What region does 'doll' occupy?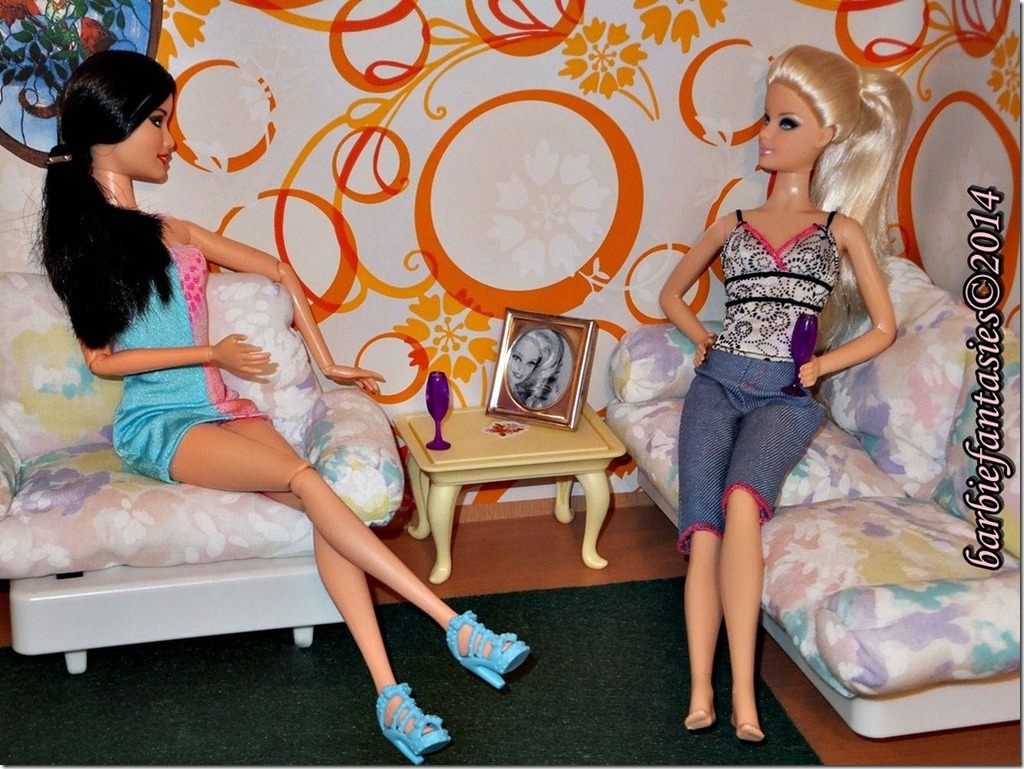
l=30, t=59, r=537, b=768.
